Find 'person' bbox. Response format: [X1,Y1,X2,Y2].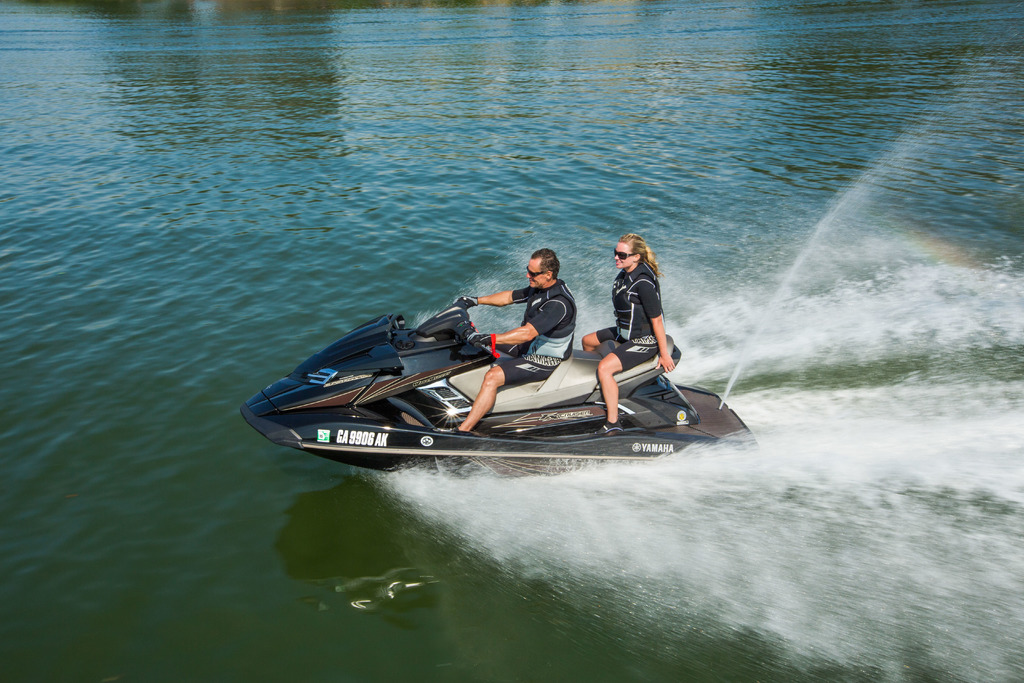
[585,236,670,439].
